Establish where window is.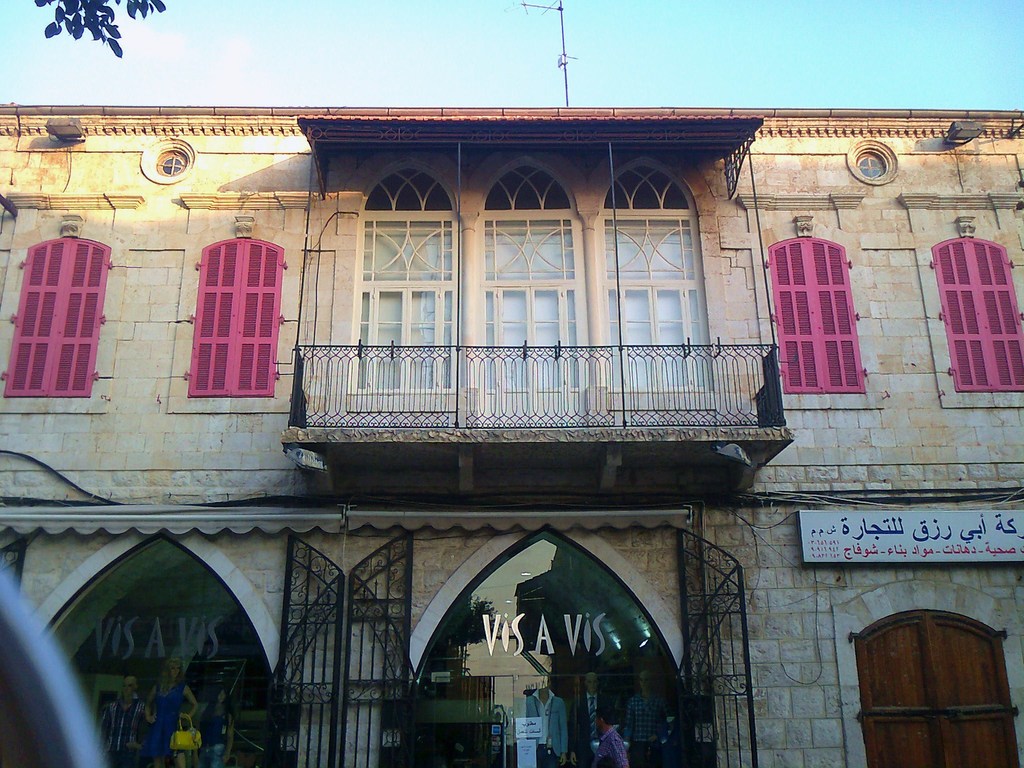
Established at <box>193,233,278,400</box>.
